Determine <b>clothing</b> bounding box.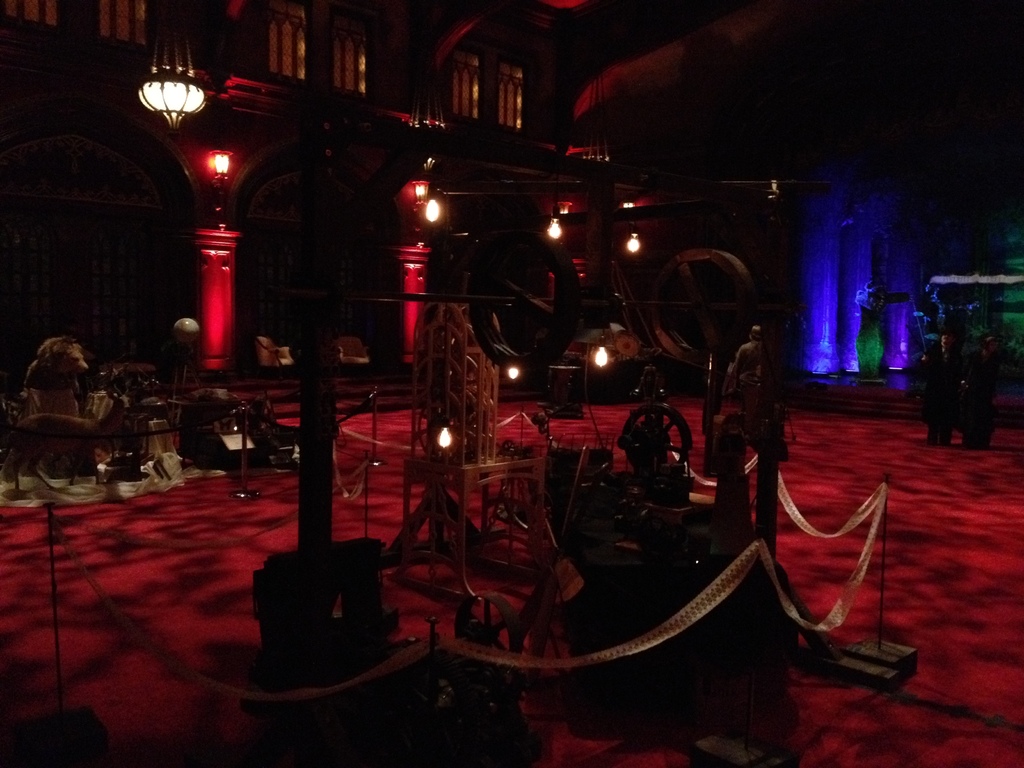
Determined: bbox=[723, 341, 776, 406].
